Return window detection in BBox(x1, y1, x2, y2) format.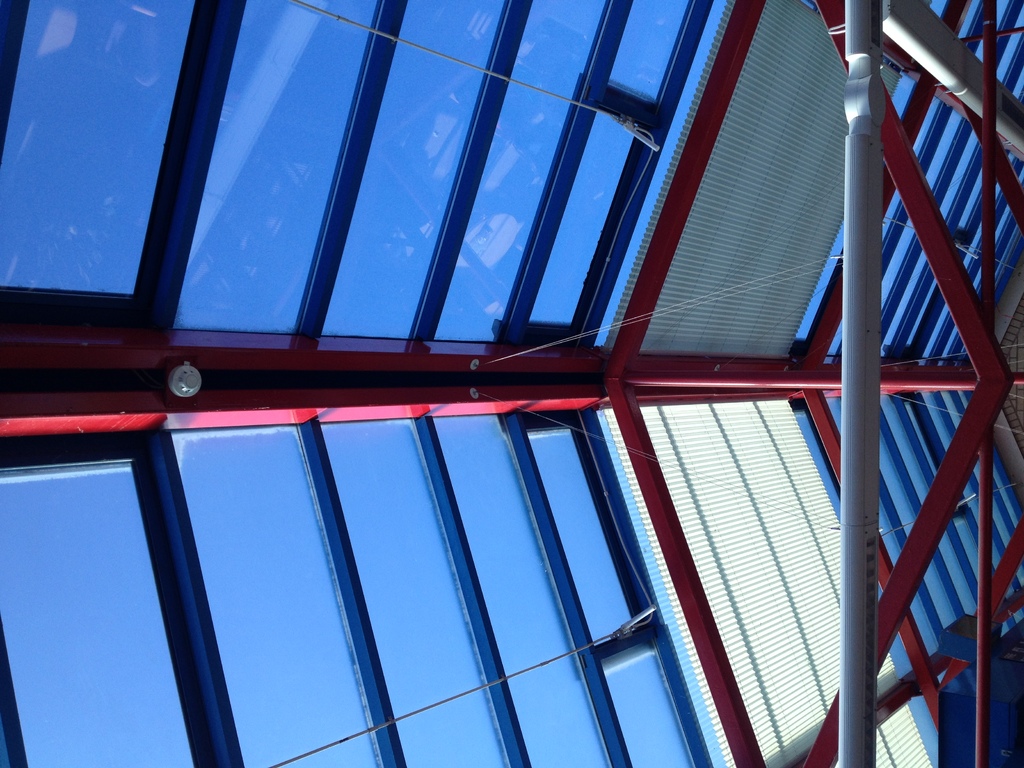
BBox(0, 461, 192, 767).
